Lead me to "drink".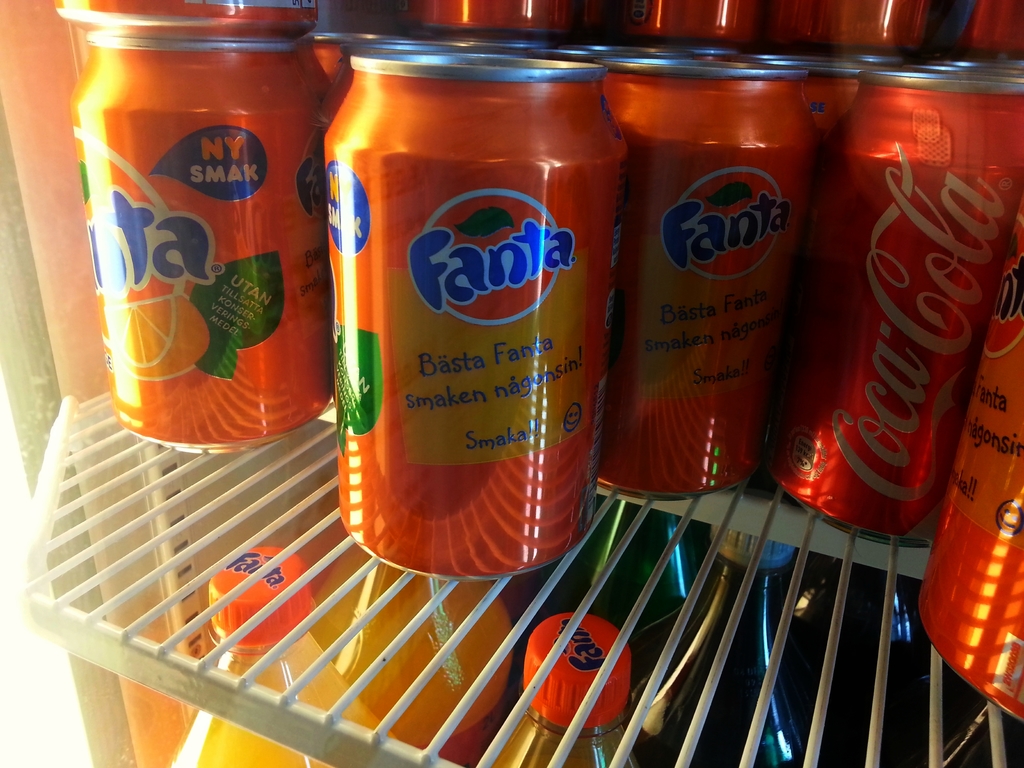
Lead to (70,0,321,45).
